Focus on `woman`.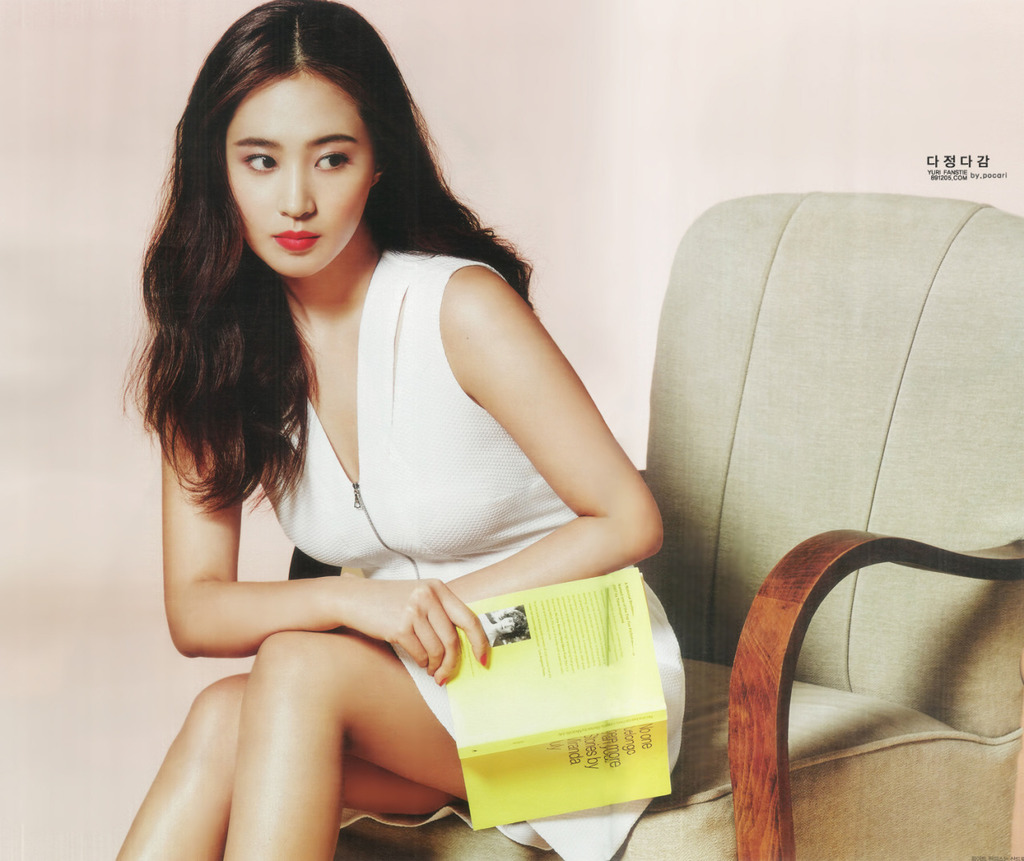
Focused at [107, 0, 698, 860].
